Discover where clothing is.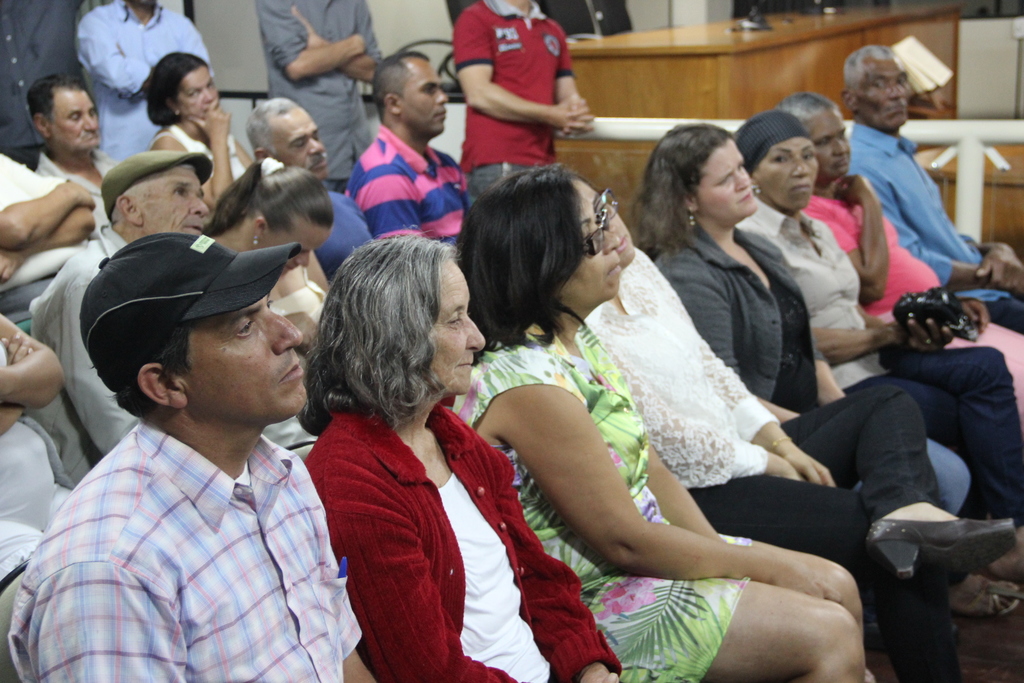
Discovered at <region>84, 0, 213, 160</region>.
